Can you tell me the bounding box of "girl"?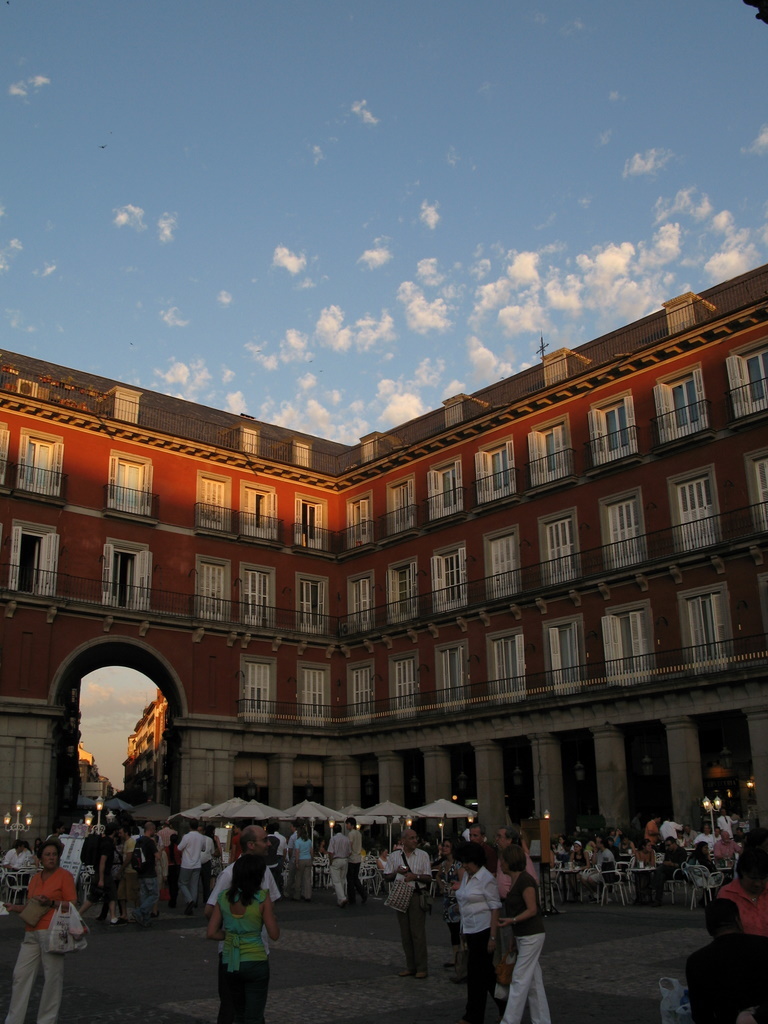
[x1=210, y1=853, x2=285, y2=1023].
